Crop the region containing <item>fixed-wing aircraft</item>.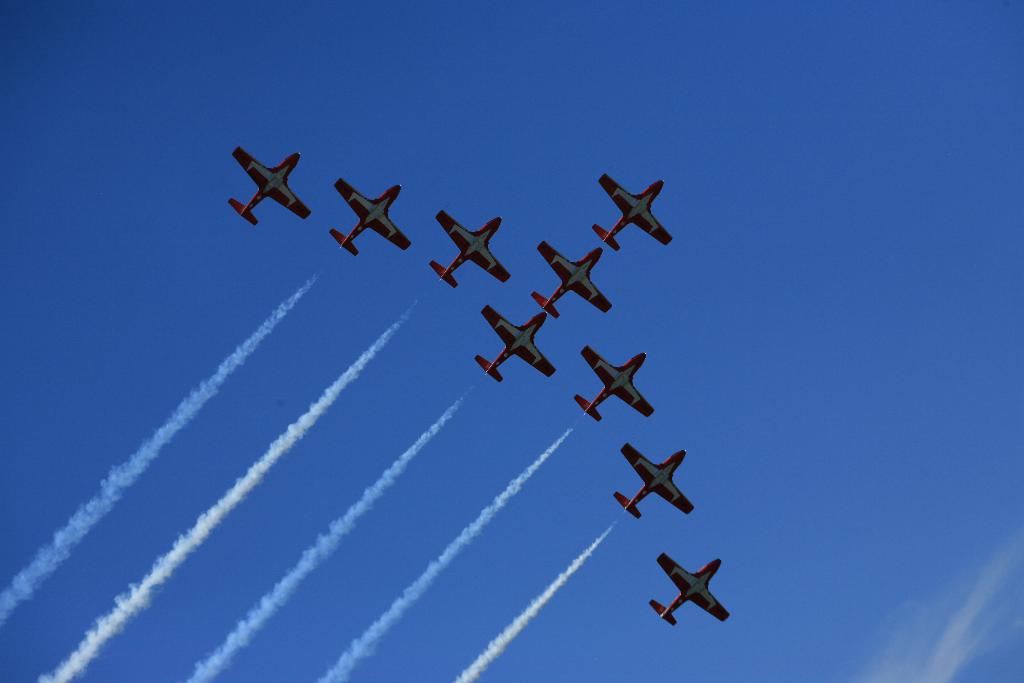
Crop region: 329,177,408,261.
